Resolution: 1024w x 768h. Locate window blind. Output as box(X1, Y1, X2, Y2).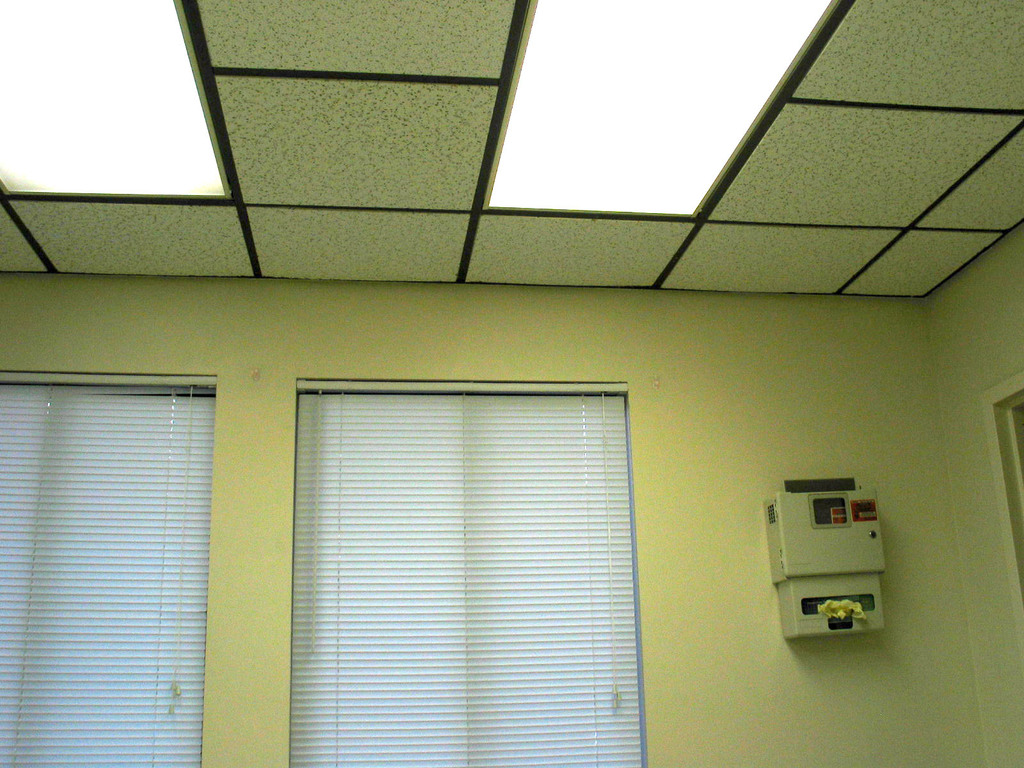
box(287, 378, 646, 767).
